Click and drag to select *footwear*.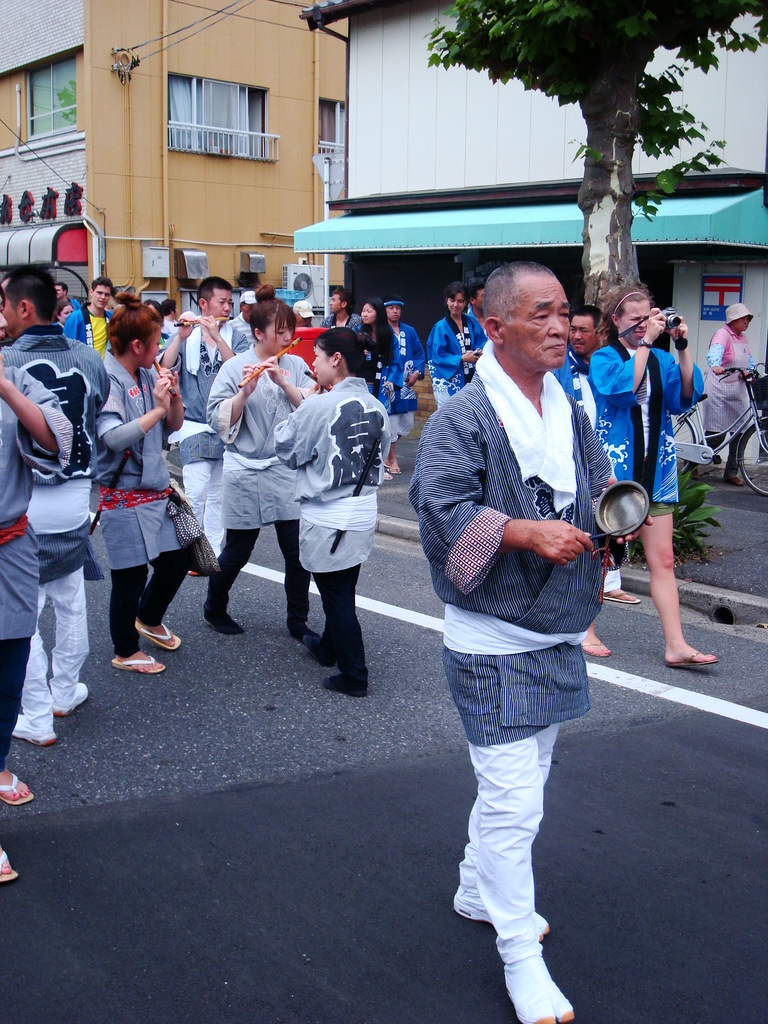
Selection: (386,456,405,479).
